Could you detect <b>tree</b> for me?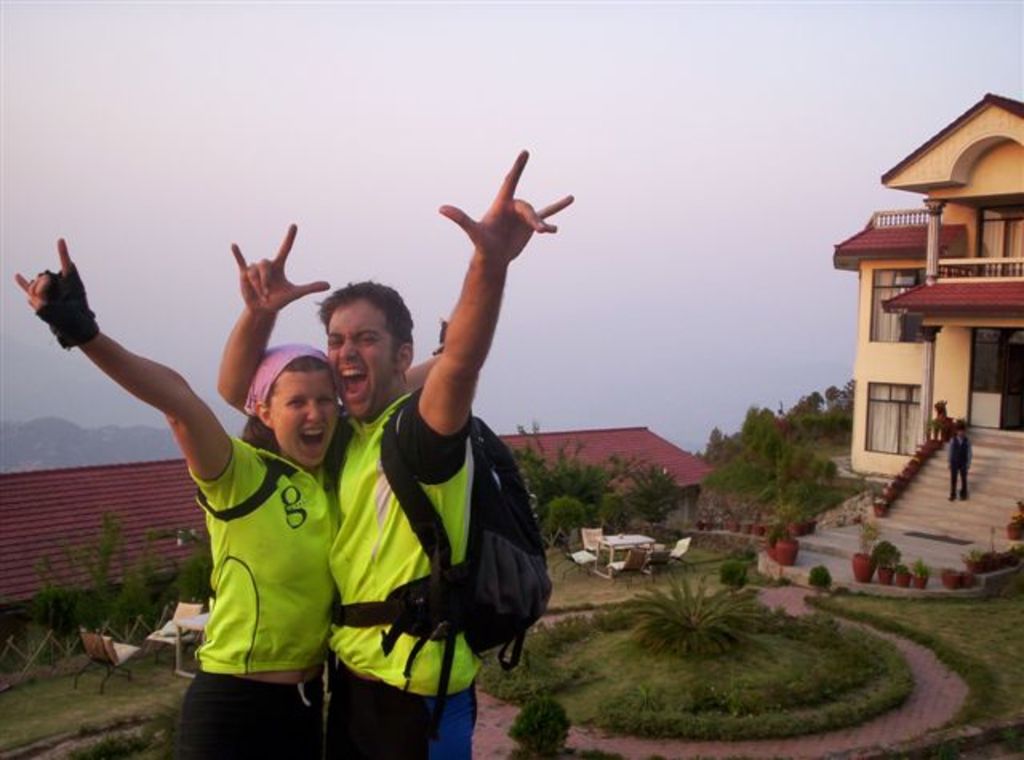
Detection result: 706, 403, 830, 522.
